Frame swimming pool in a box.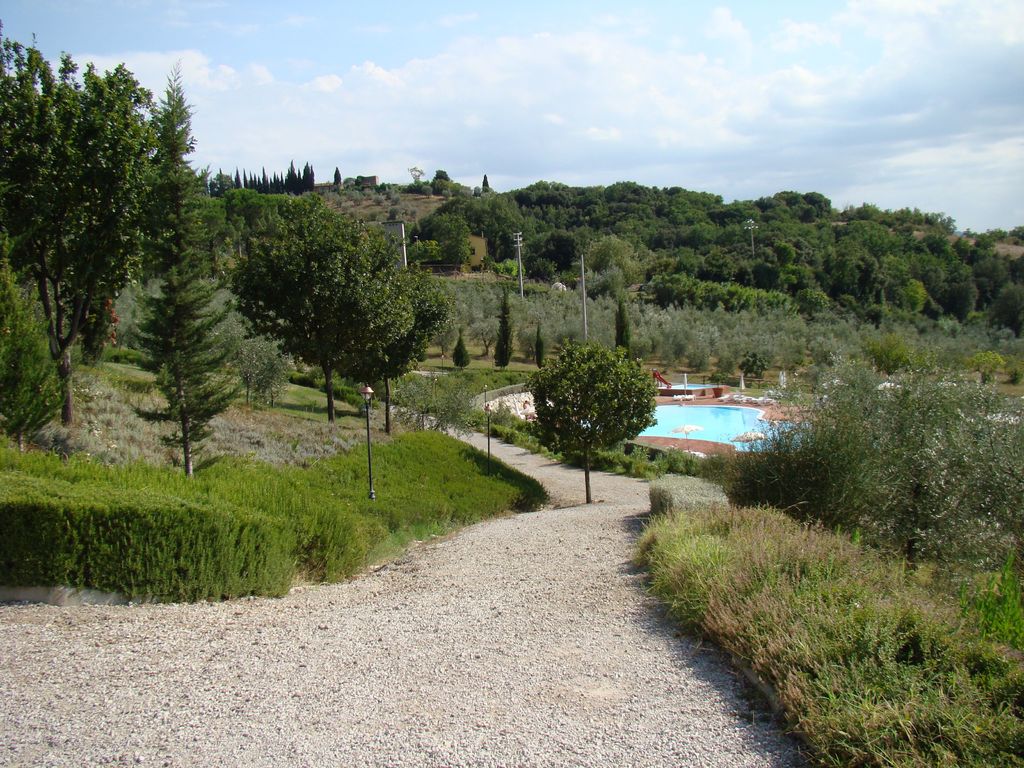
640/399/813/451.
